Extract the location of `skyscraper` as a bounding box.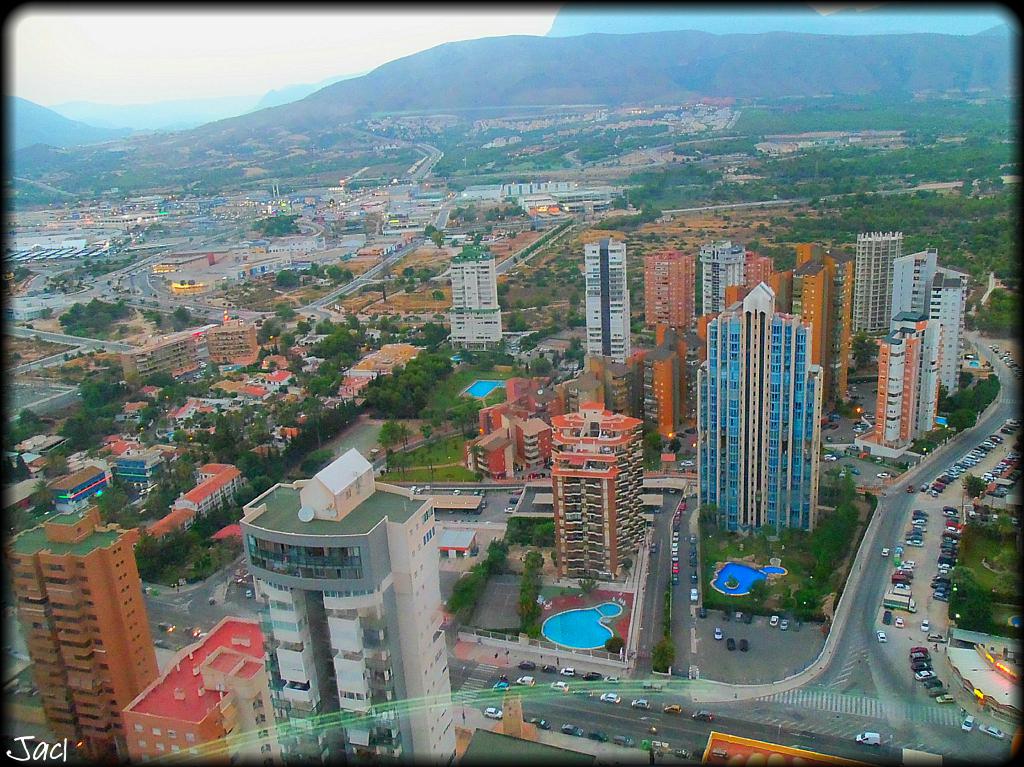
pyautogui.locateOnScreen(239, 448, 465, 766).
